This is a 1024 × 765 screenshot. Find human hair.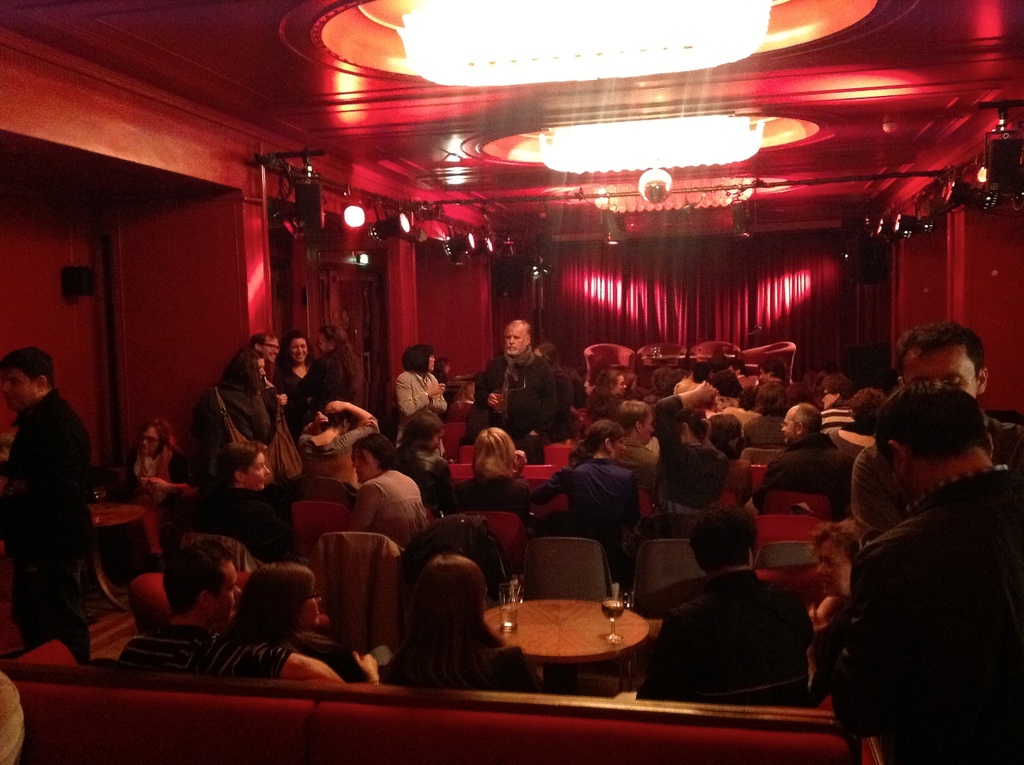
Bounding box: detection(823, 374, 858, 399).
